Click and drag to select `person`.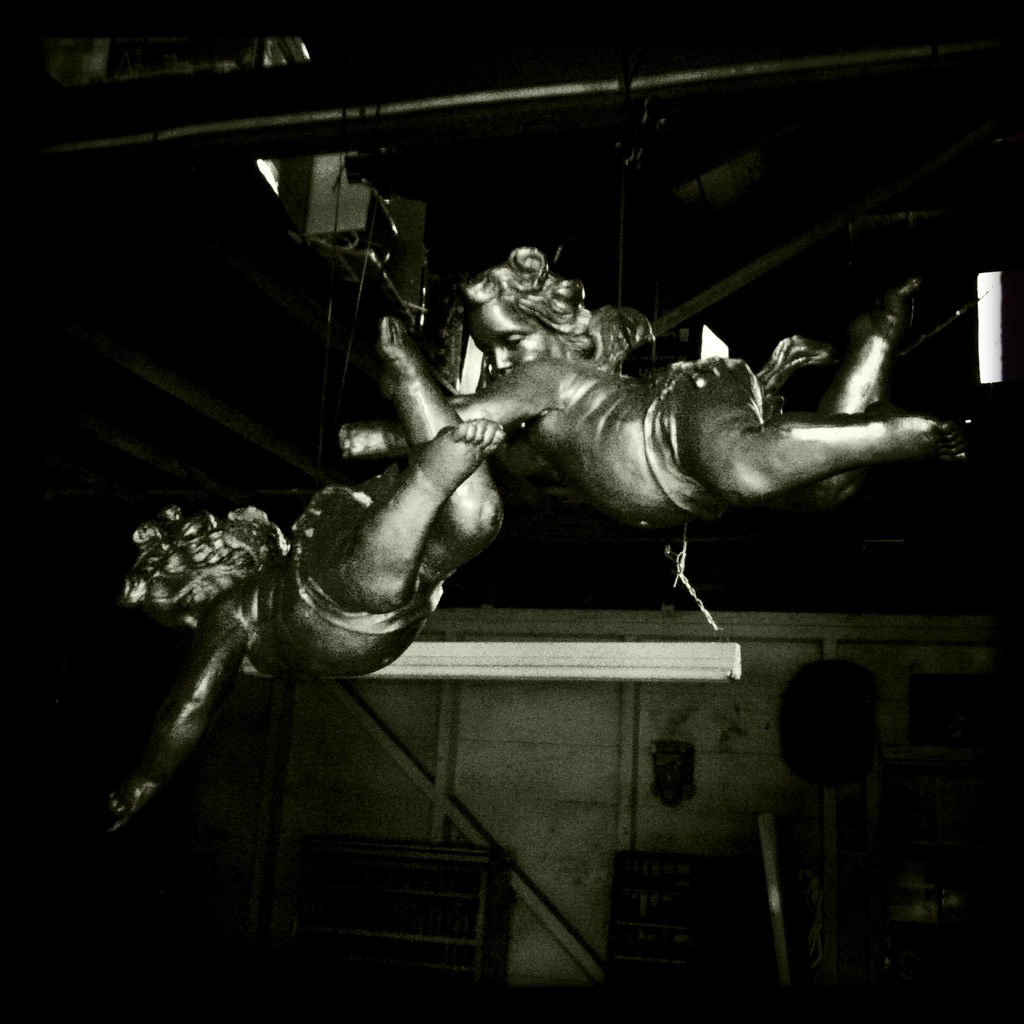
Selection: bbox=(338, 237, 1009, 543).
